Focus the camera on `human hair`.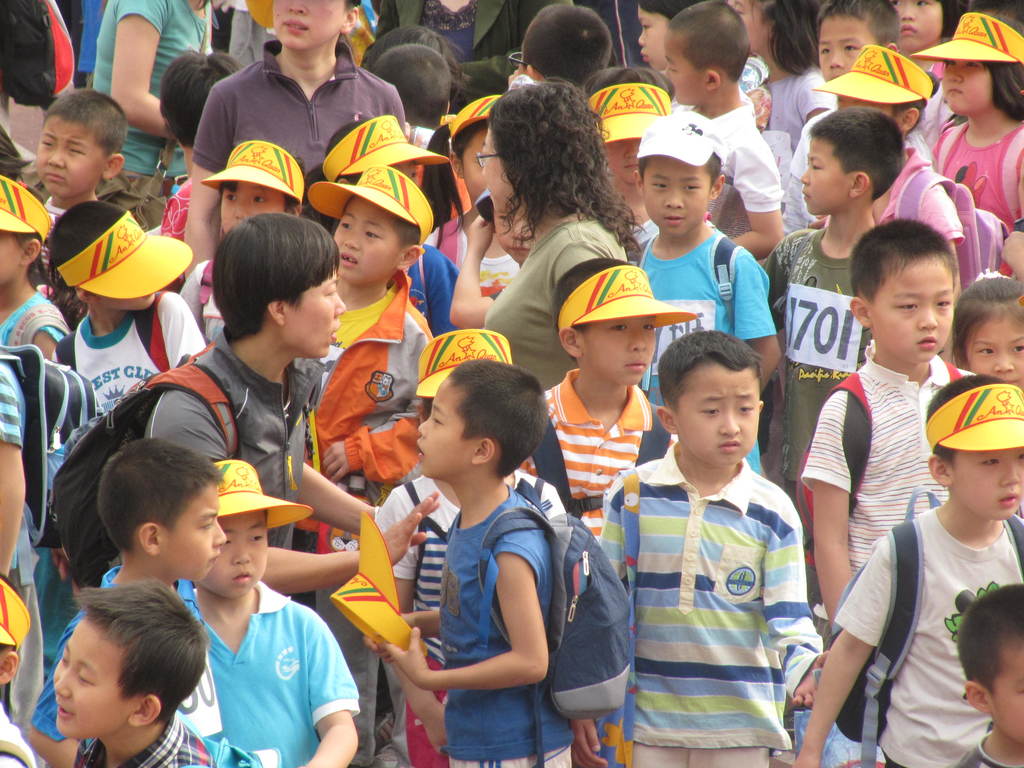
Focus region: detection(812, 0, 900, 49).
